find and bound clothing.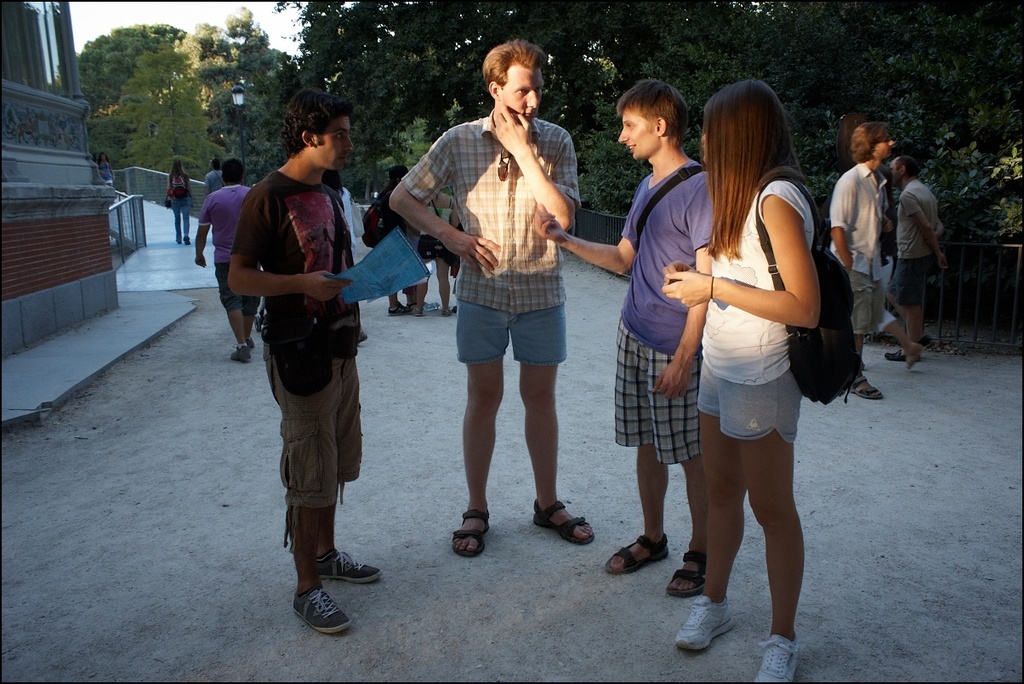
Bound: select_region(164, 171, 190, 237).
